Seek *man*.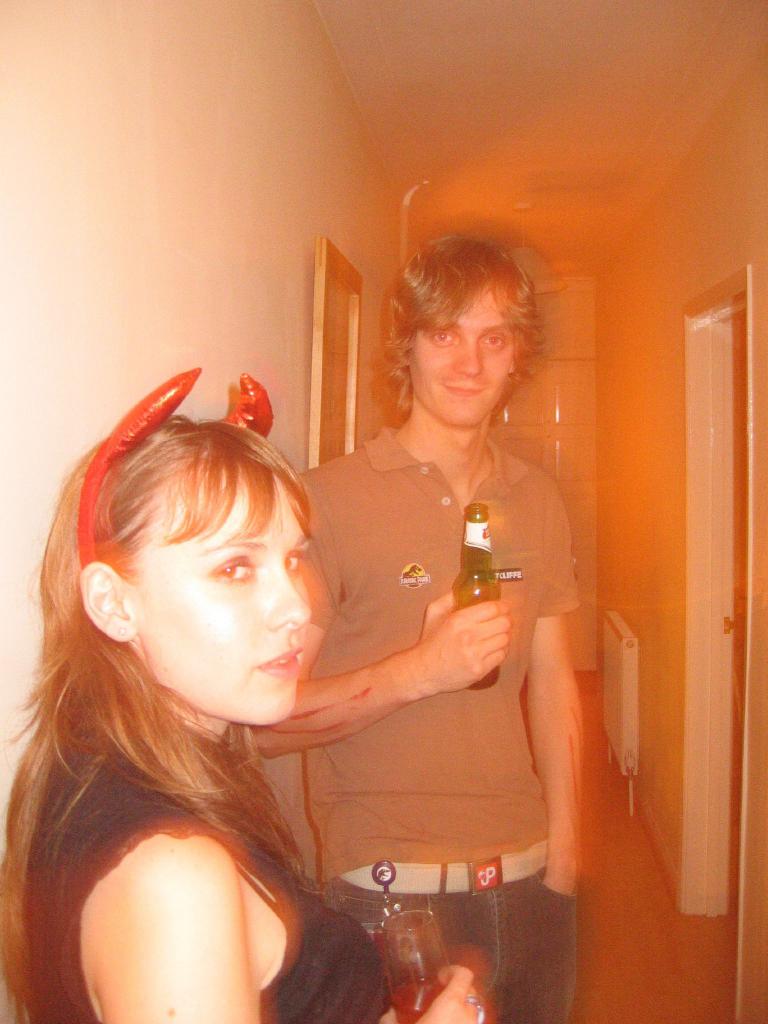
x1=248 y1=227 x2=586 y2=1023.
